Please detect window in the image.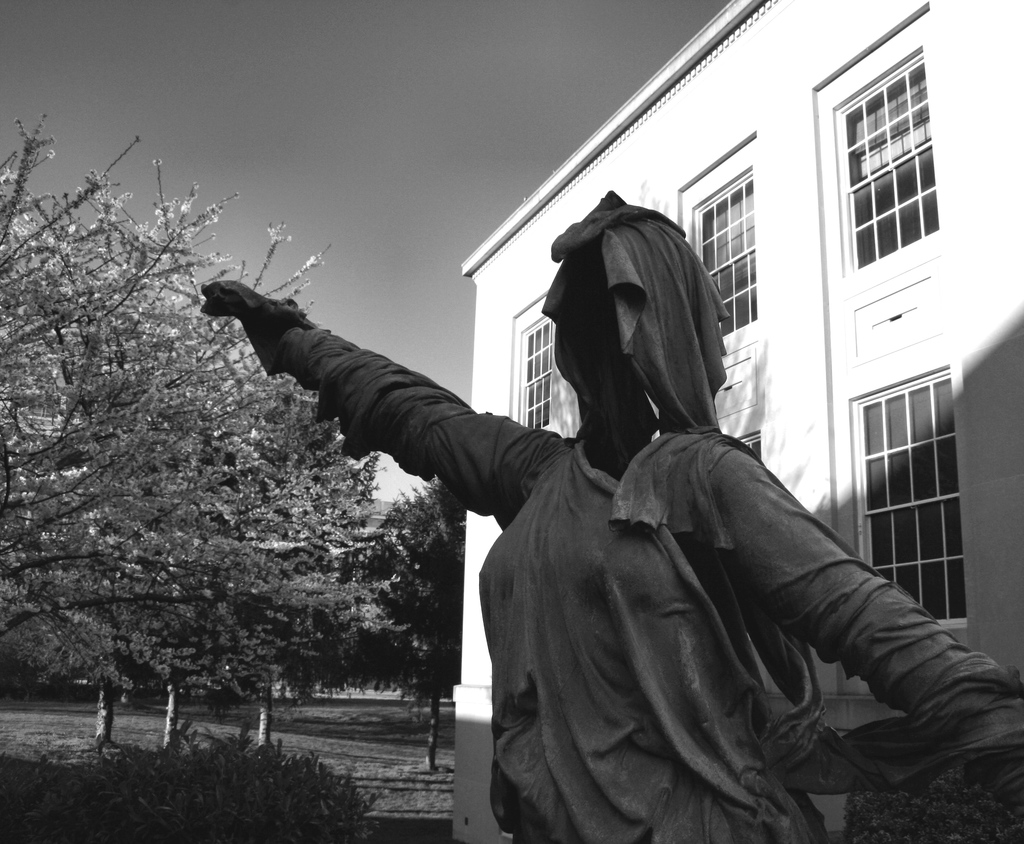
x1=829 y1=47 x2=938 y2=271.
